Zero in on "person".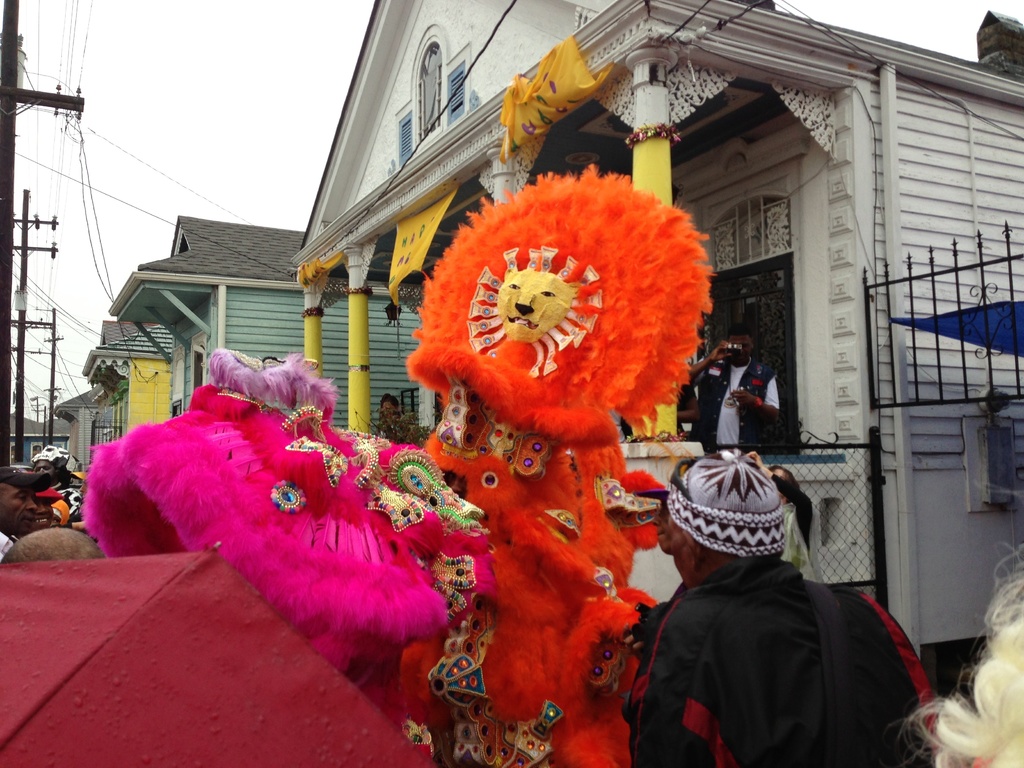
Zeroed in: [left=380, top=393, right=401, bottom=410].
